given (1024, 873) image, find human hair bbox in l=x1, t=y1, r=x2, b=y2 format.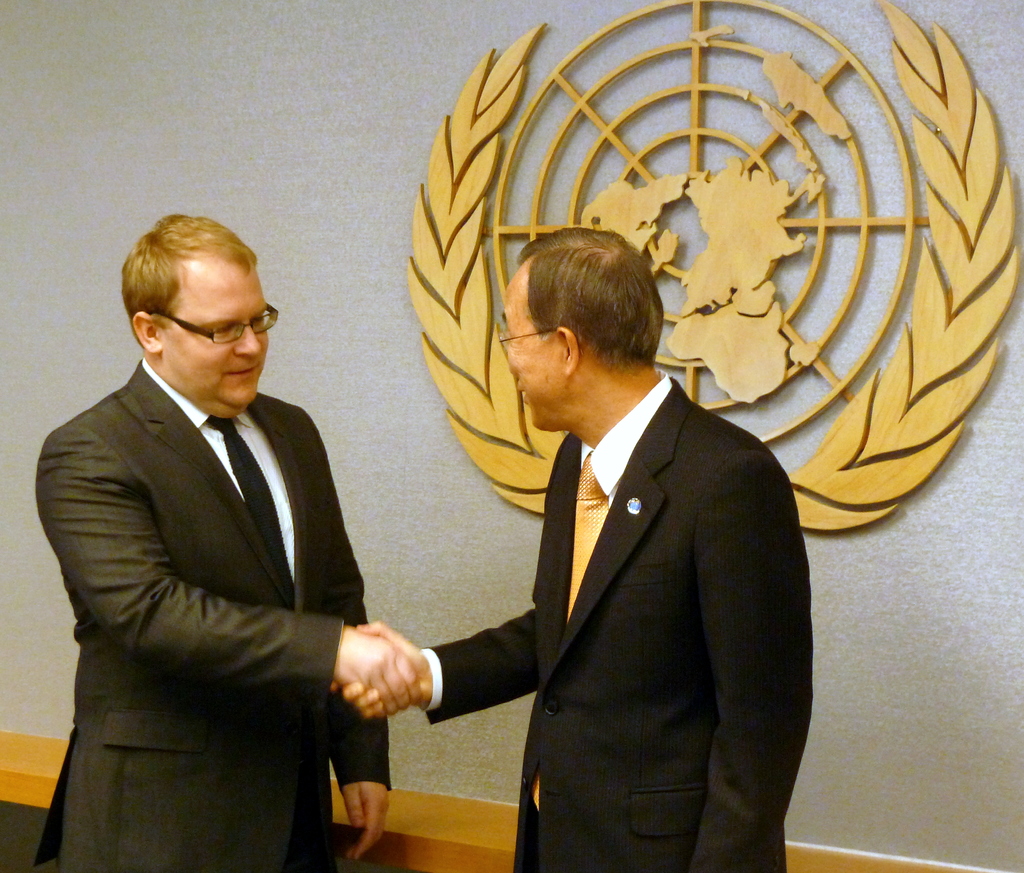
l=120, t=210, r=260, b=346.
